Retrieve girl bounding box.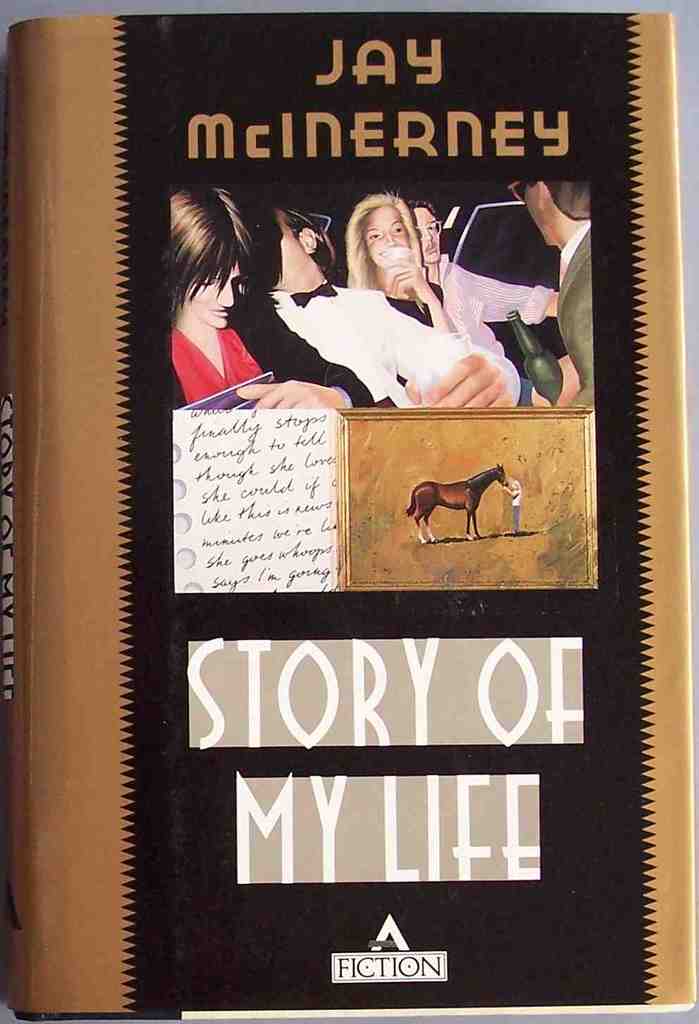
Bounding box: Rect(350, 201, 560, 403).
